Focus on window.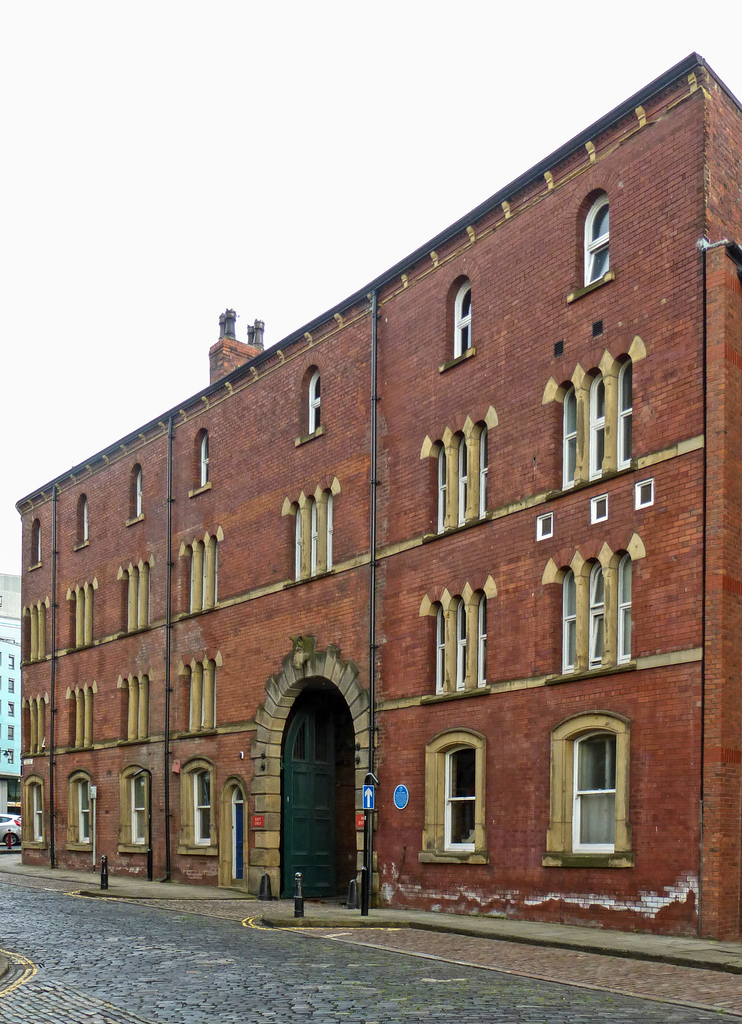
Focused at (555,355,635,489).
